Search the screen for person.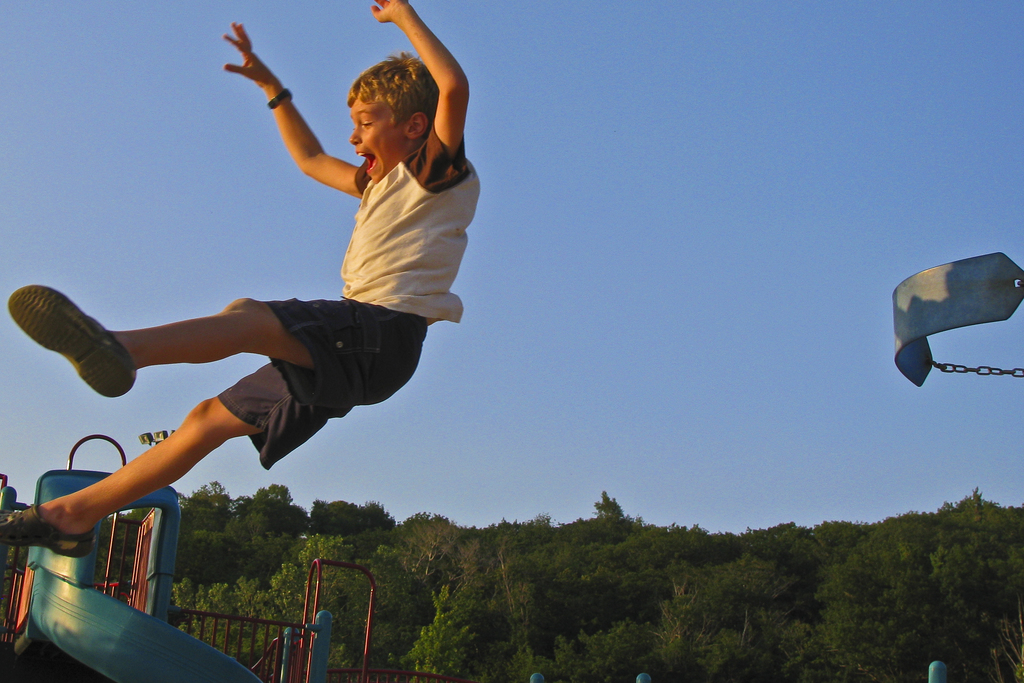
Found at box=[0, 472, 19, 516].
